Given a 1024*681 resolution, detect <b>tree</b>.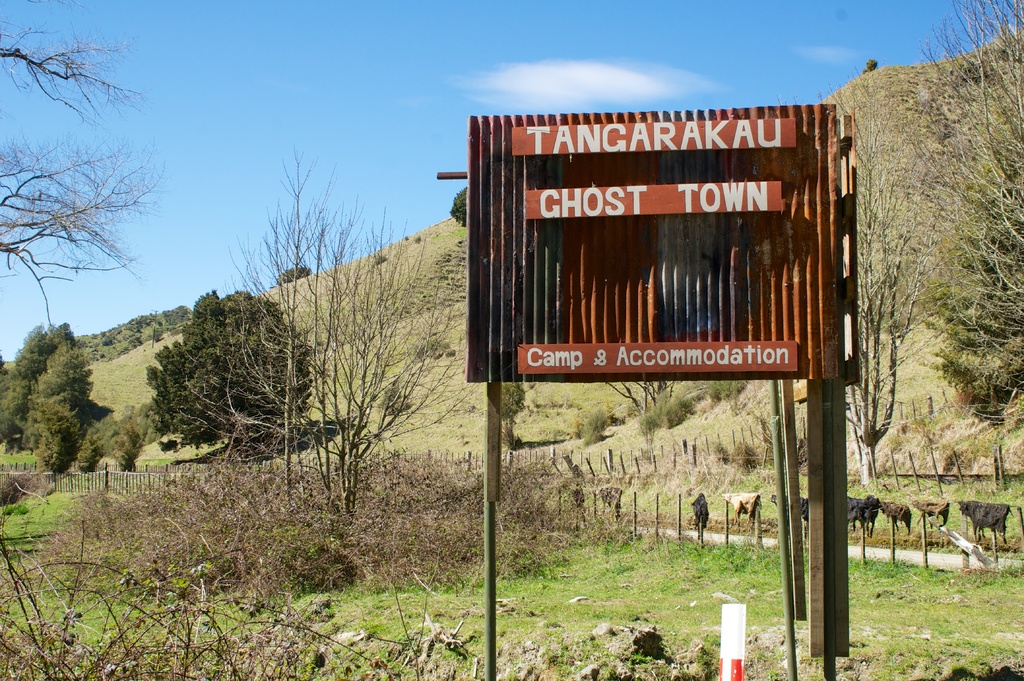
crop(765, 65, 953, 479).
